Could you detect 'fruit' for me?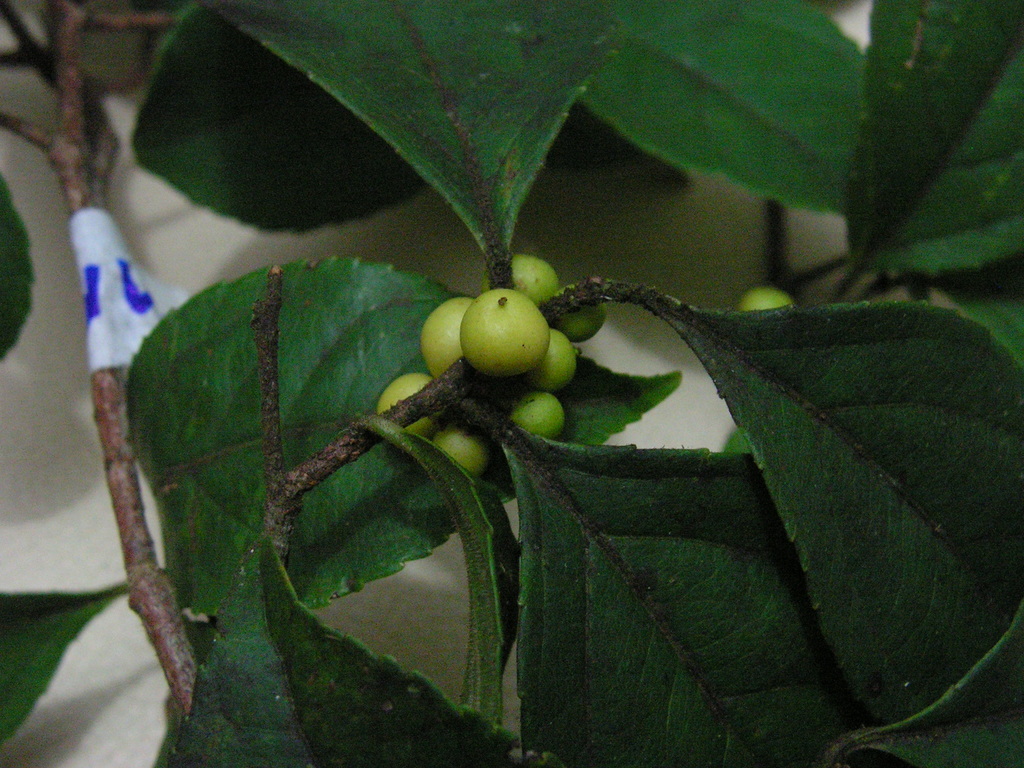
Detection result: <region>739, 286, 792, 311</region>.
